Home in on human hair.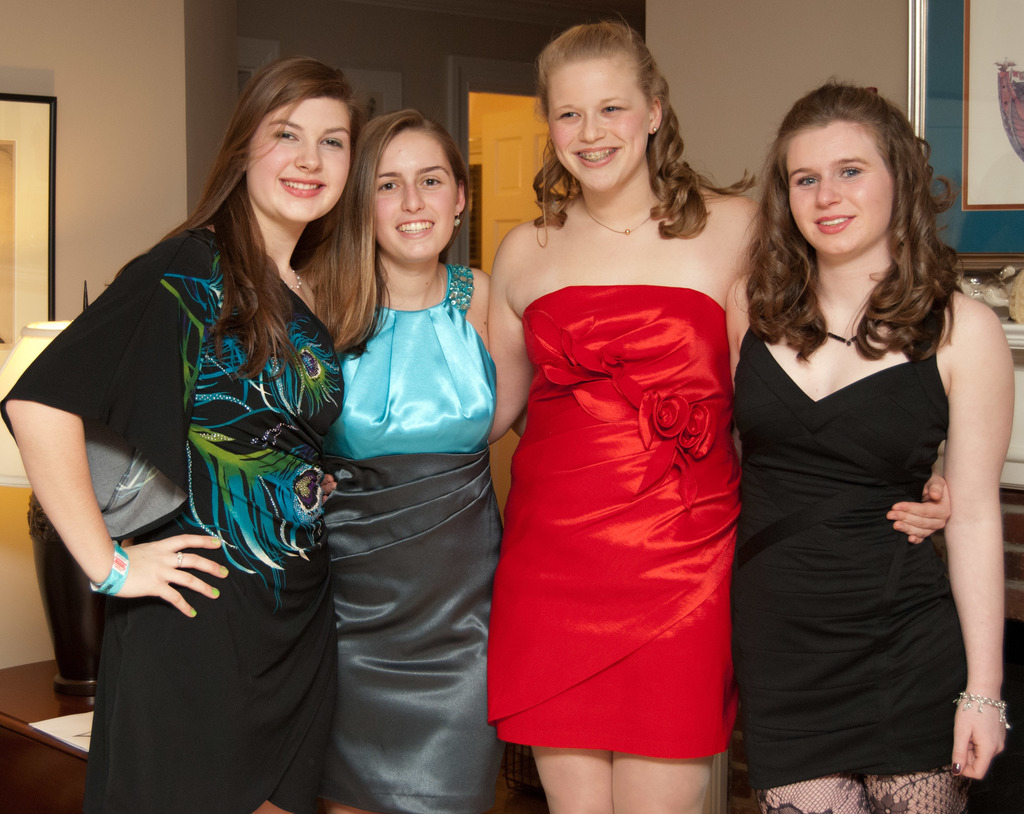
Homed in at <box>152,54,362,400</box>.
